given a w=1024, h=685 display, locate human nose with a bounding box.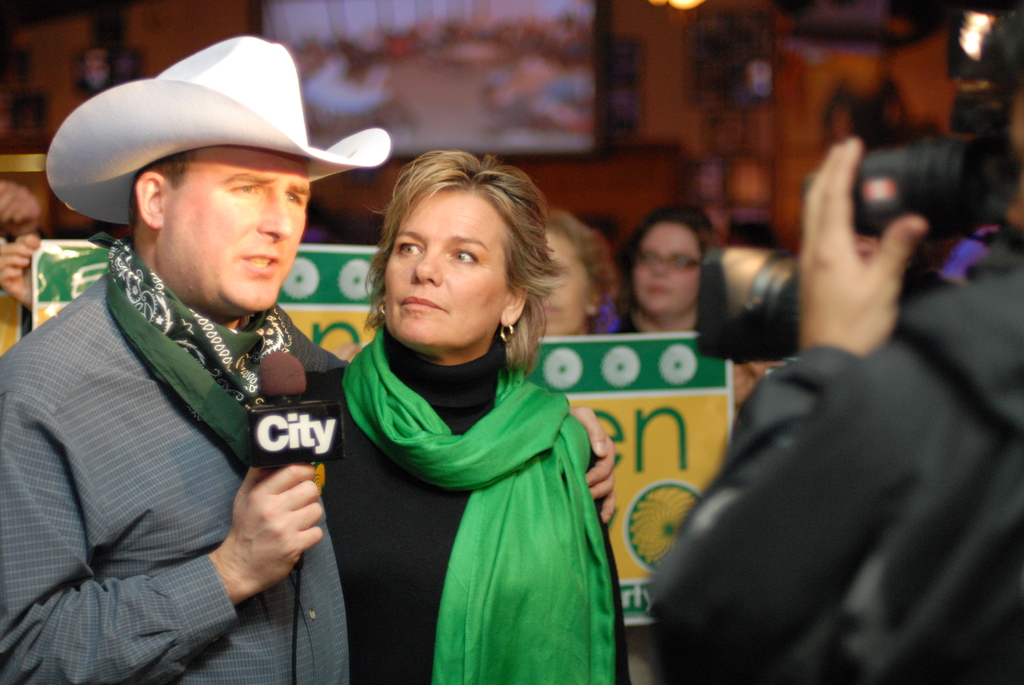
Located: crop(255, 189, 296, 250).
